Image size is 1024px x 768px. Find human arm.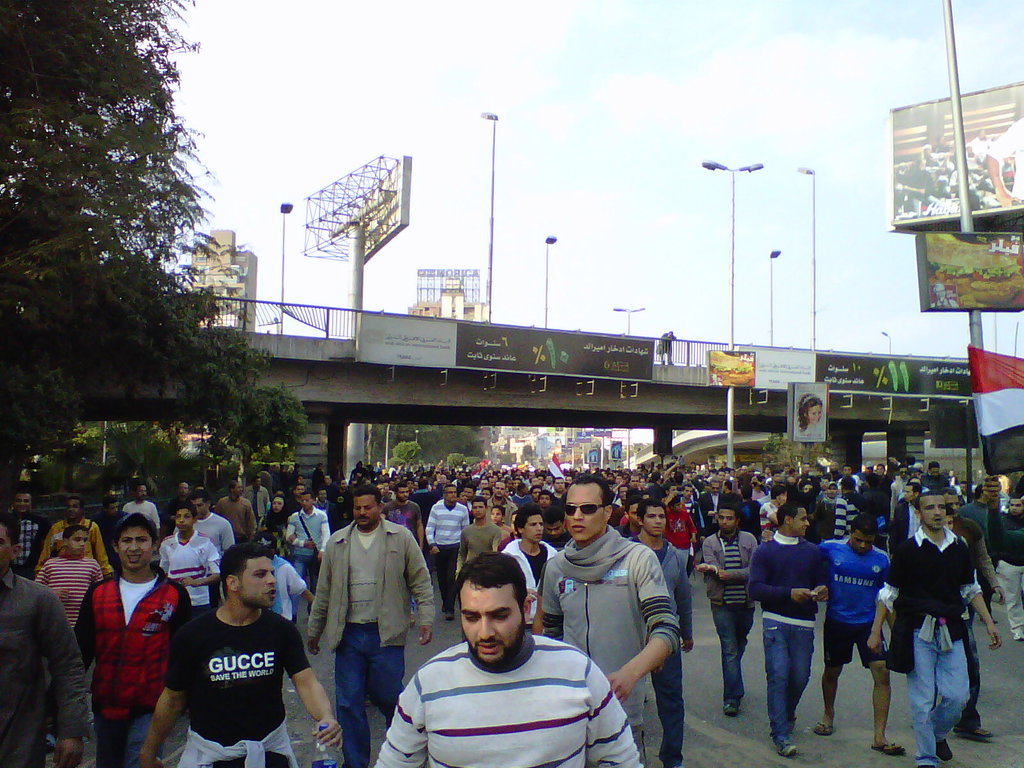
808/544/838/604.
